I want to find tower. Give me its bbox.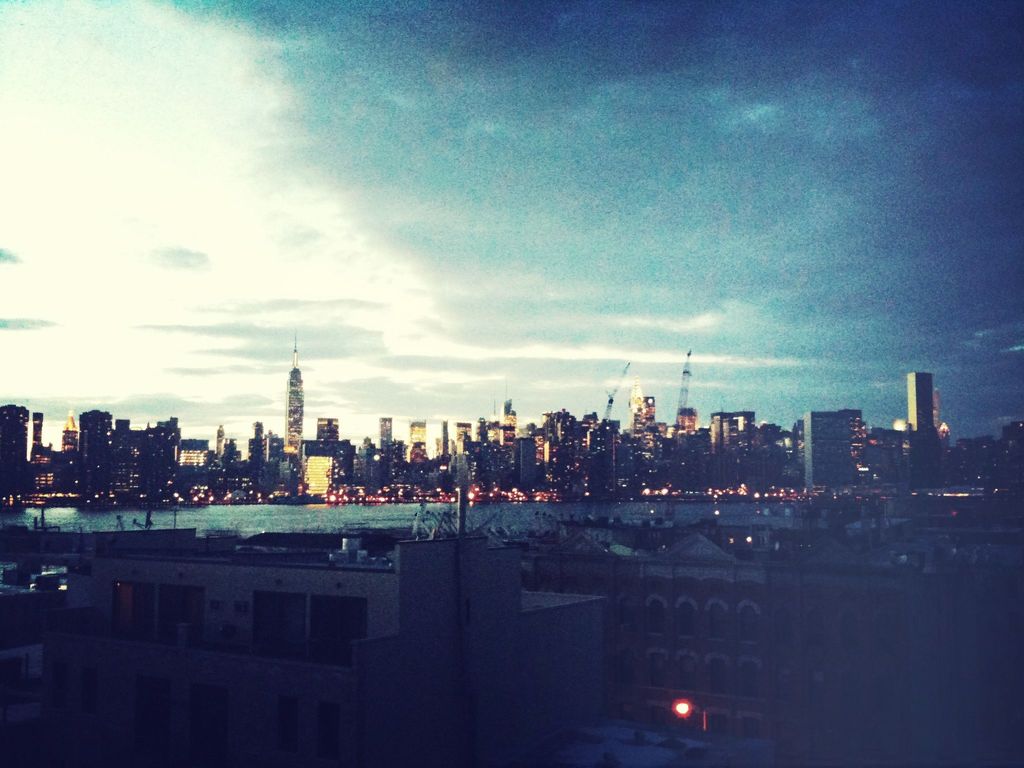
Rect(164, 417, 184, 448).
